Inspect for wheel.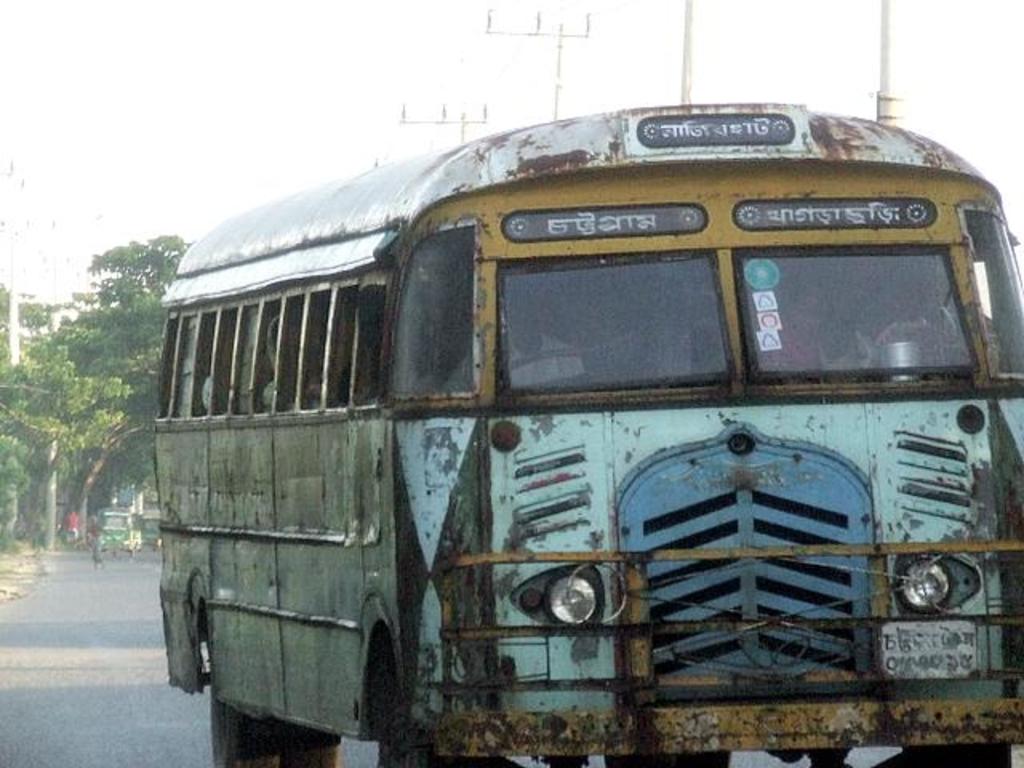
Inspection: detection(210, 690, 339, 766).
